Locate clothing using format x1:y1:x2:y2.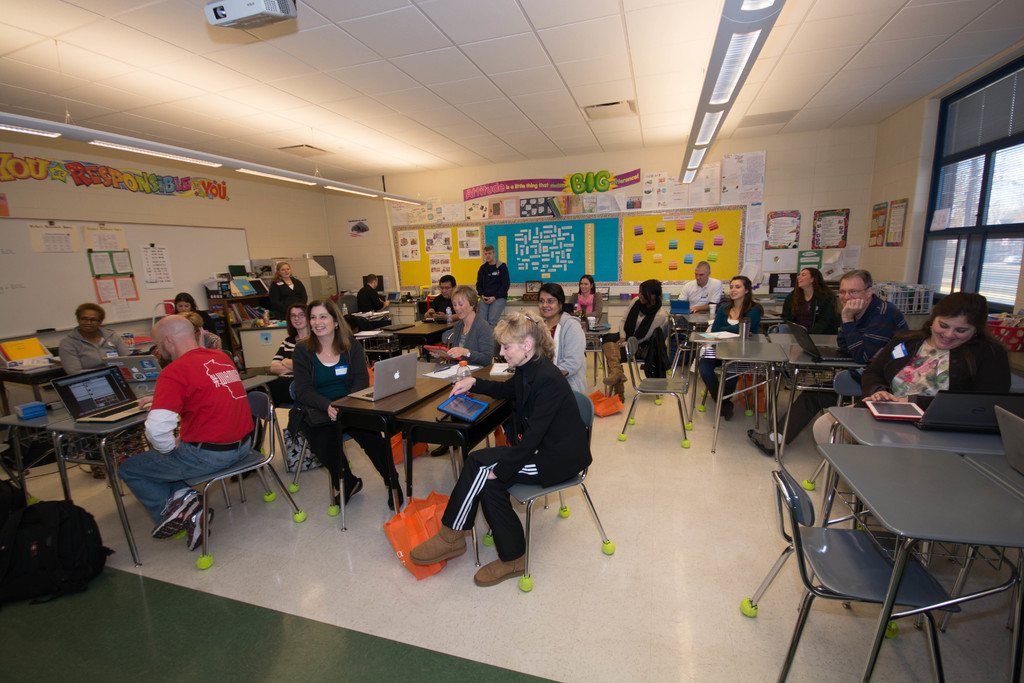
603:297:666:365.
